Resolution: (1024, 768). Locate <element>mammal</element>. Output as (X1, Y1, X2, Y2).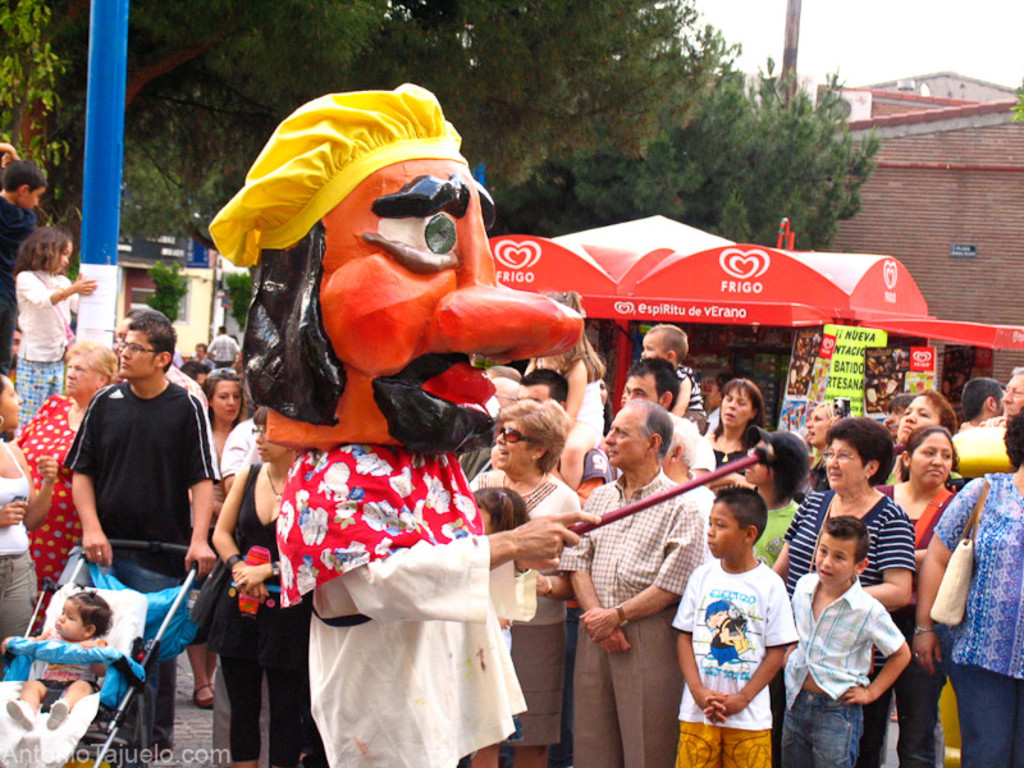
(856, 428, 970, 767).
